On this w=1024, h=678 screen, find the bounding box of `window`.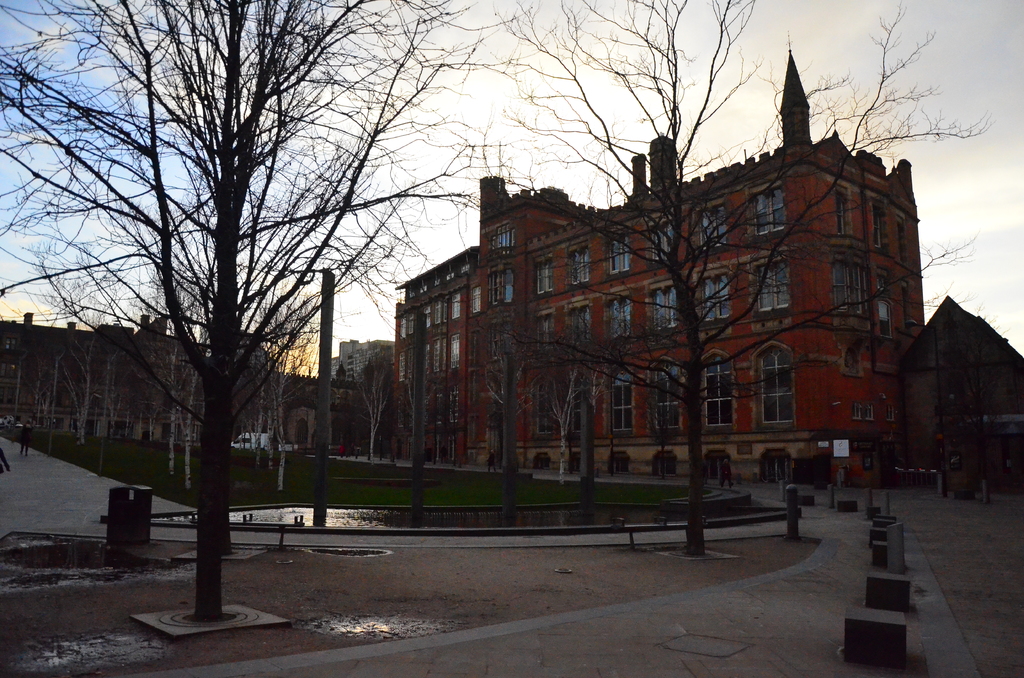
Bounding box: x1=435, y1=299, x2=445, y2=323.
